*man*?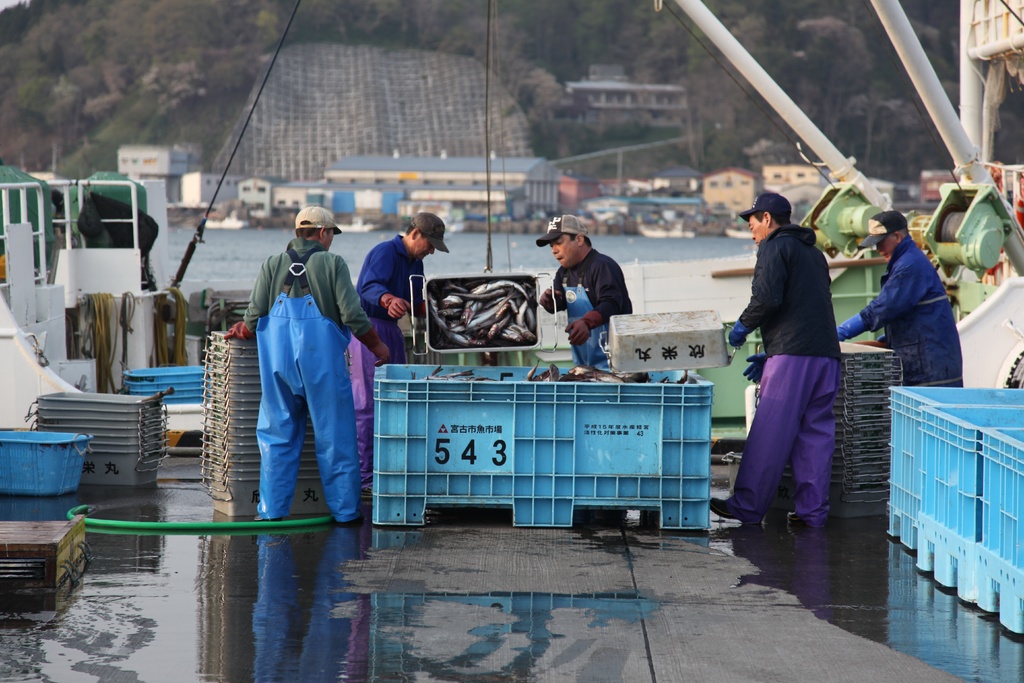
box(735, 190, 874, 547)
